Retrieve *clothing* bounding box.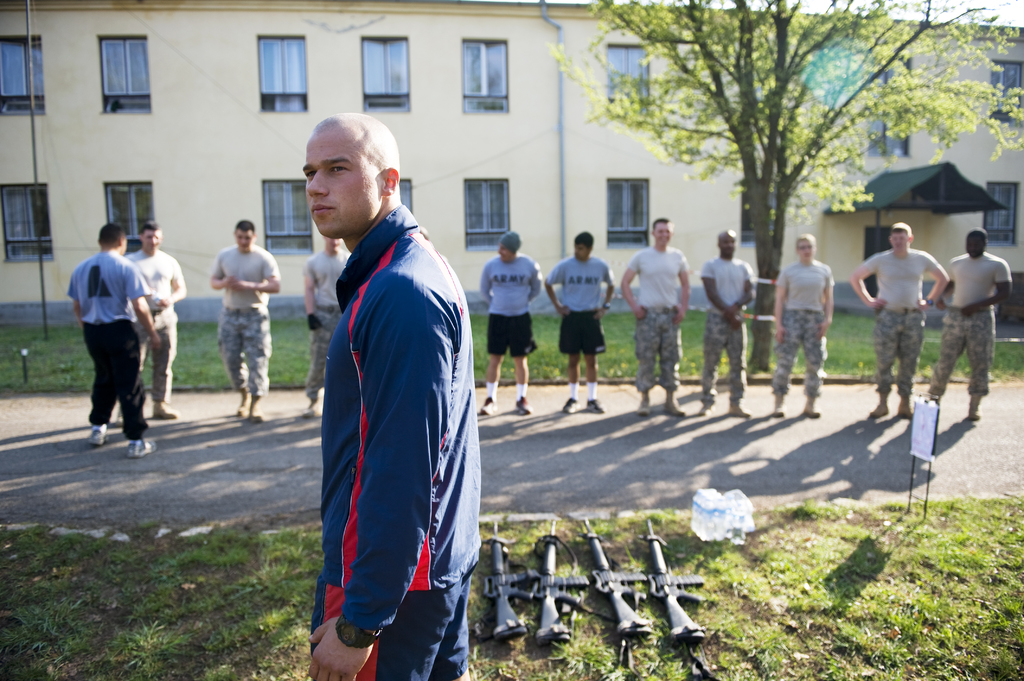
Bounding box: locate(304, 207, 467, 635).
